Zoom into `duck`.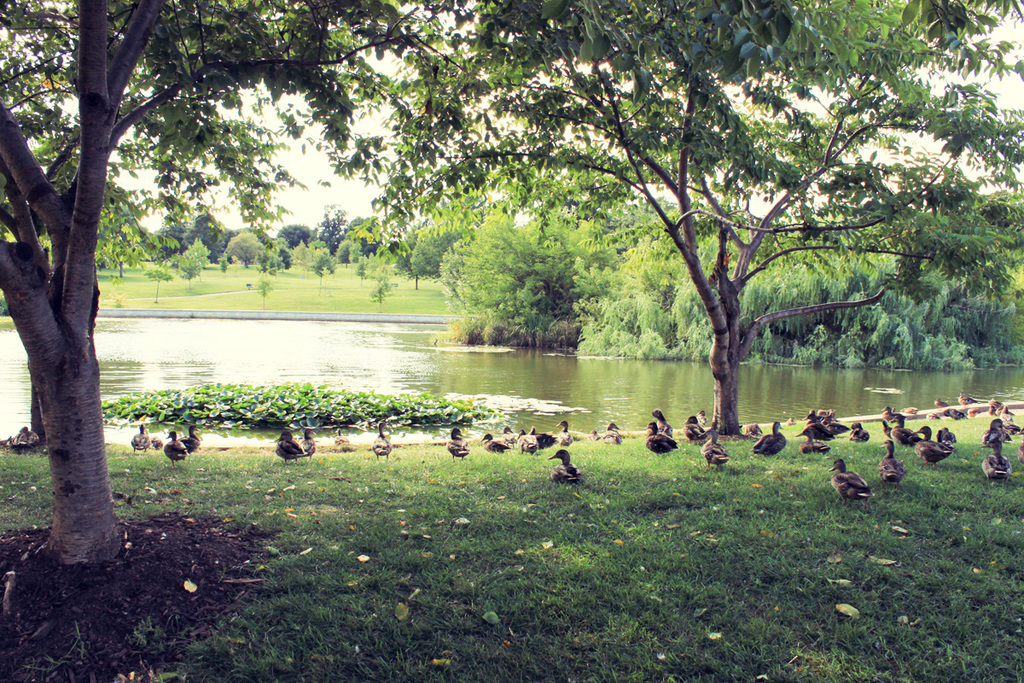
Zoom target: left=558, top=420, right=578, bottom=447.
